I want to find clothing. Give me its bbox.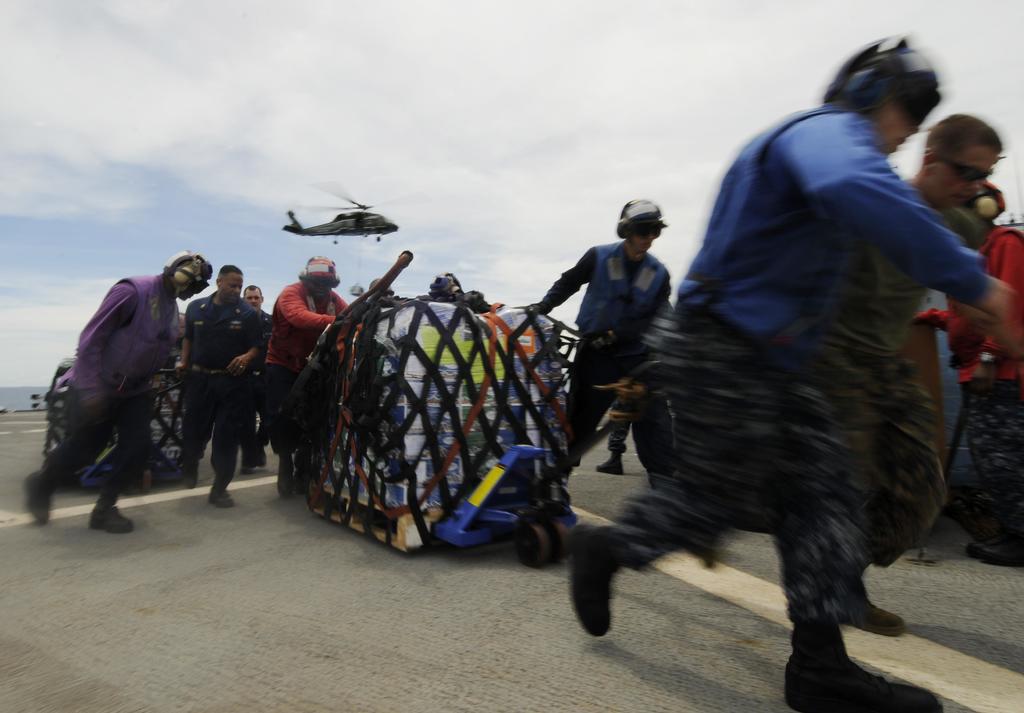
524 235 670 442.
